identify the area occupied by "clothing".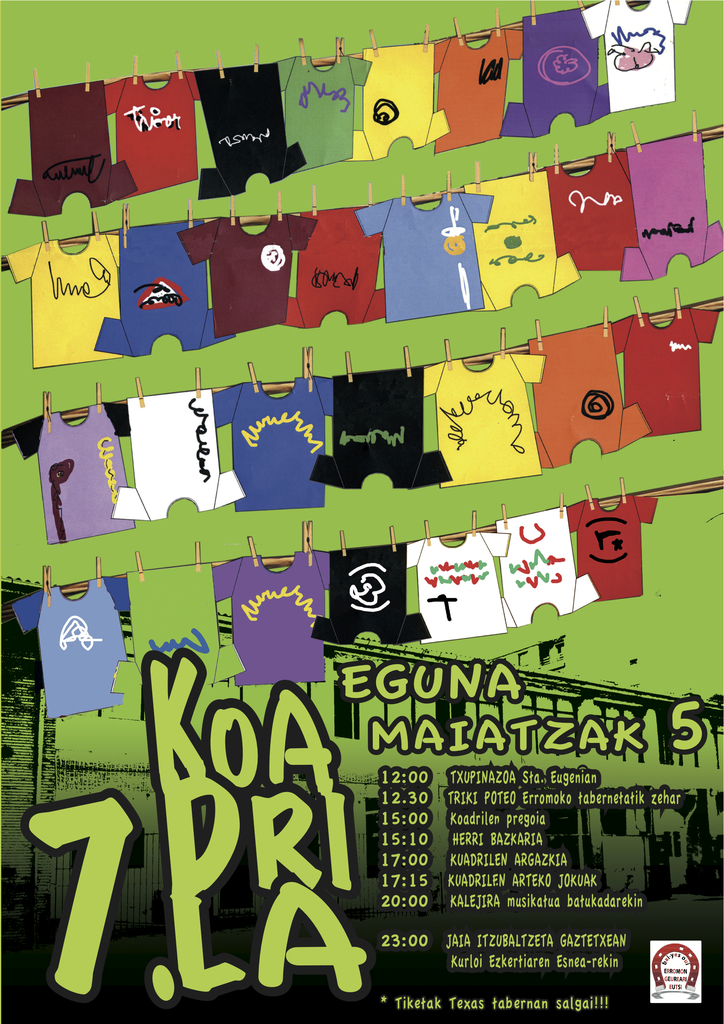
Area: 501:504:601:625.
